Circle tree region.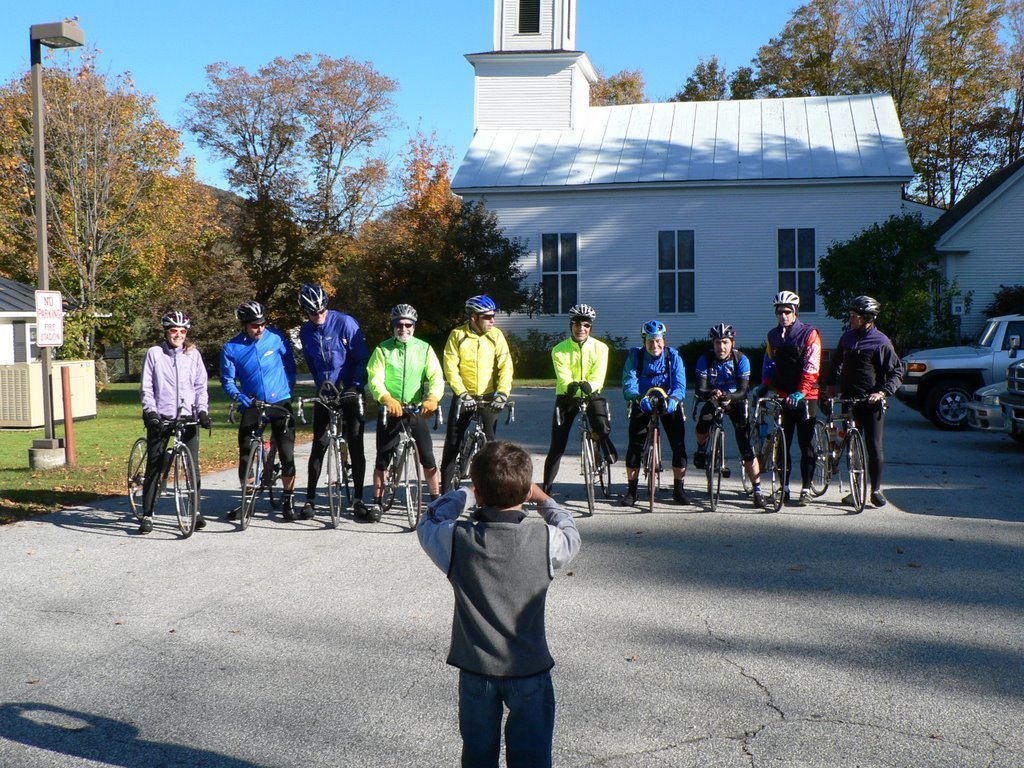
Region: [141,175,265,371].
